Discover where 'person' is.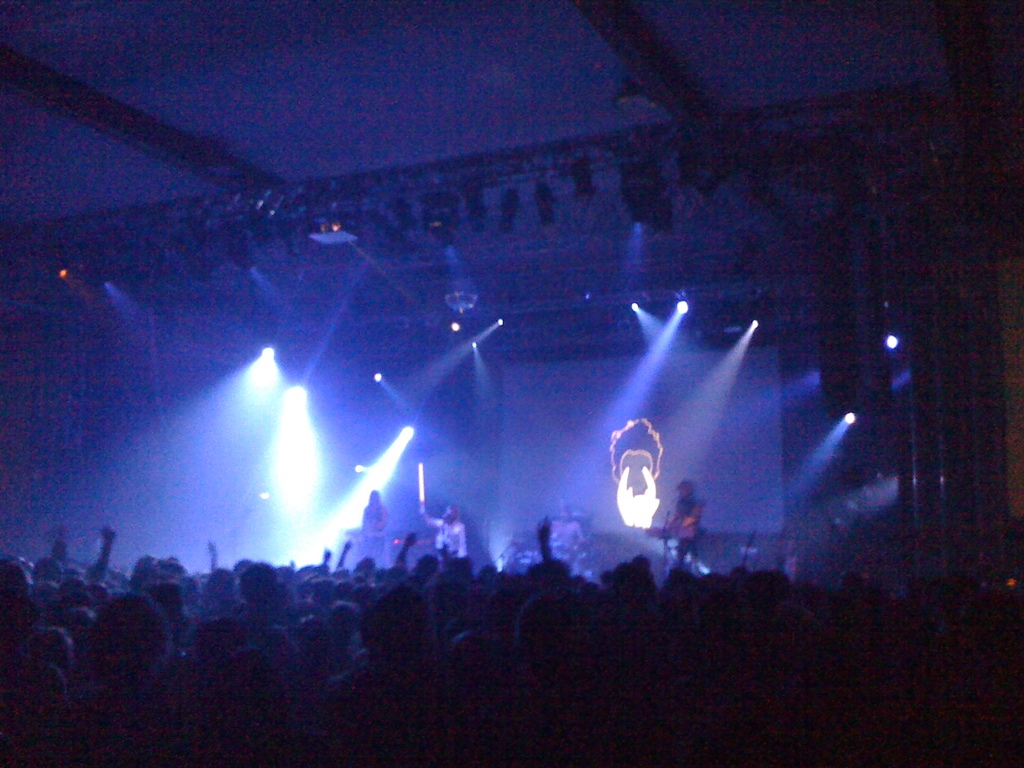
Discovered at Rect(422, 495, 472, 564).
